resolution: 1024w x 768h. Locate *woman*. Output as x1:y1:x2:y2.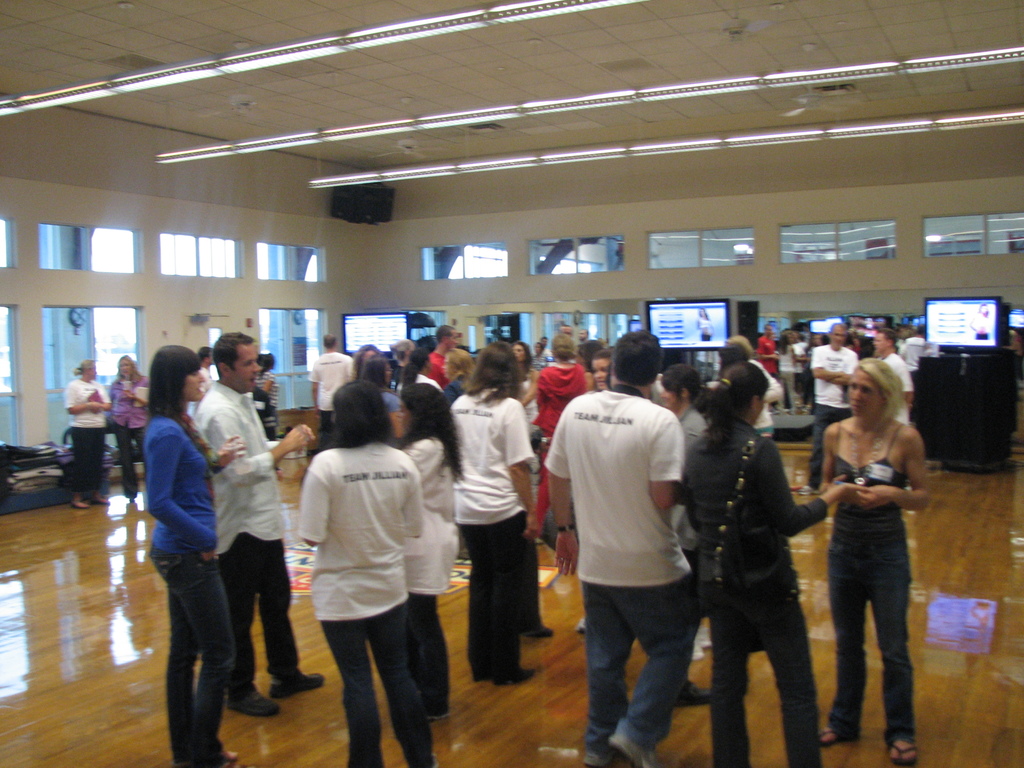
100:349:157:510.
